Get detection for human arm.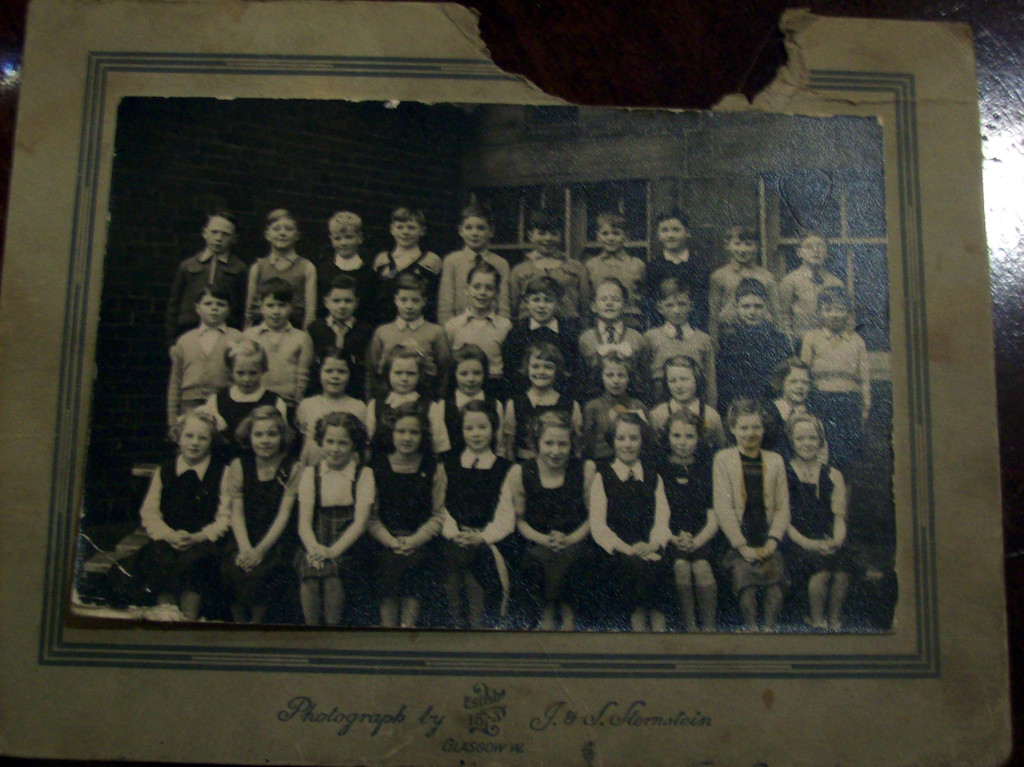
Detection: (left=370, top=512, right=400, bottom=553).
